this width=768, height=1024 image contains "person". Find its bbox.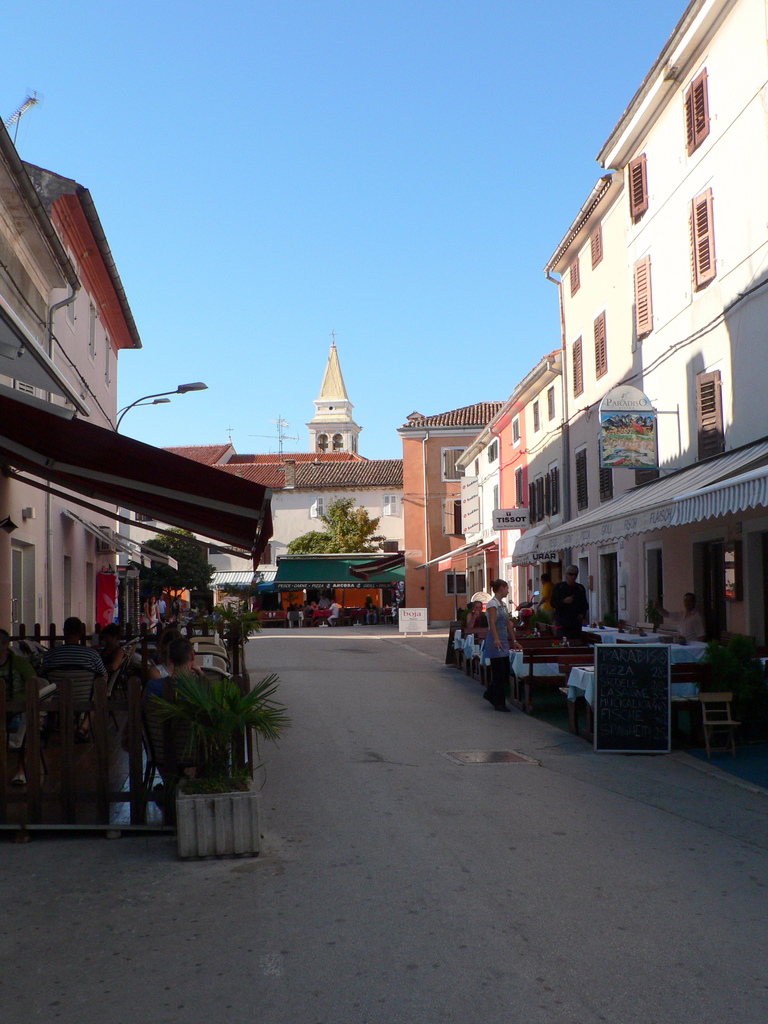
left=552, top=563, right=589, bottom=634.
